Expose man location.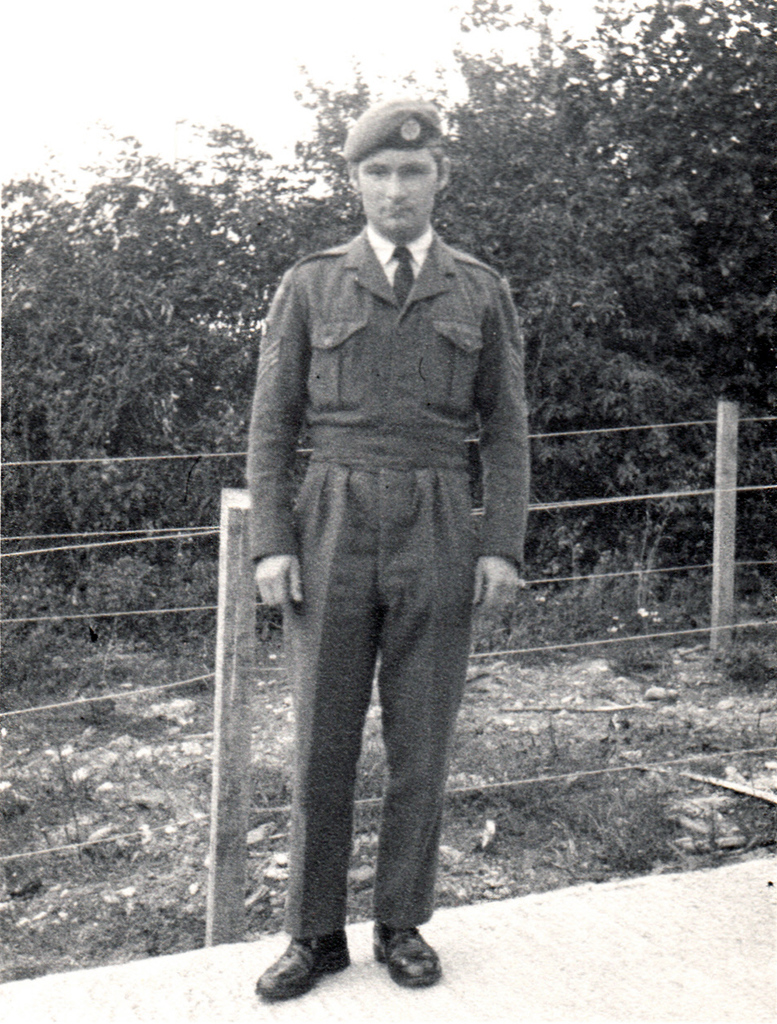
Exposed at BBox(222, 94, 544, 988).
